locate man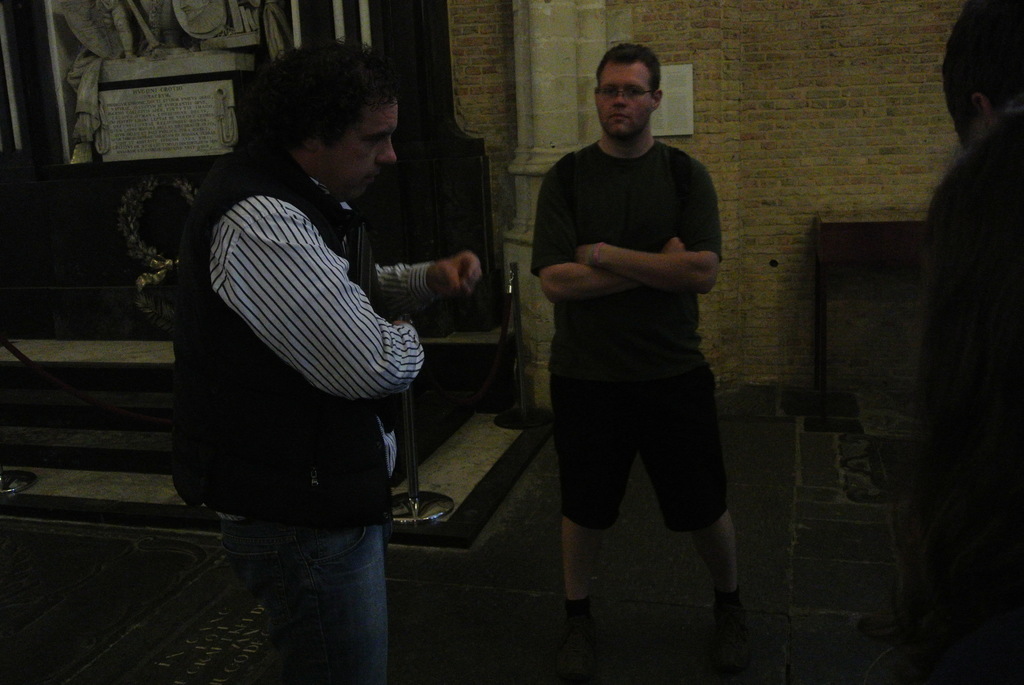
[left=915, top=0, right=1023, bottom=684]
